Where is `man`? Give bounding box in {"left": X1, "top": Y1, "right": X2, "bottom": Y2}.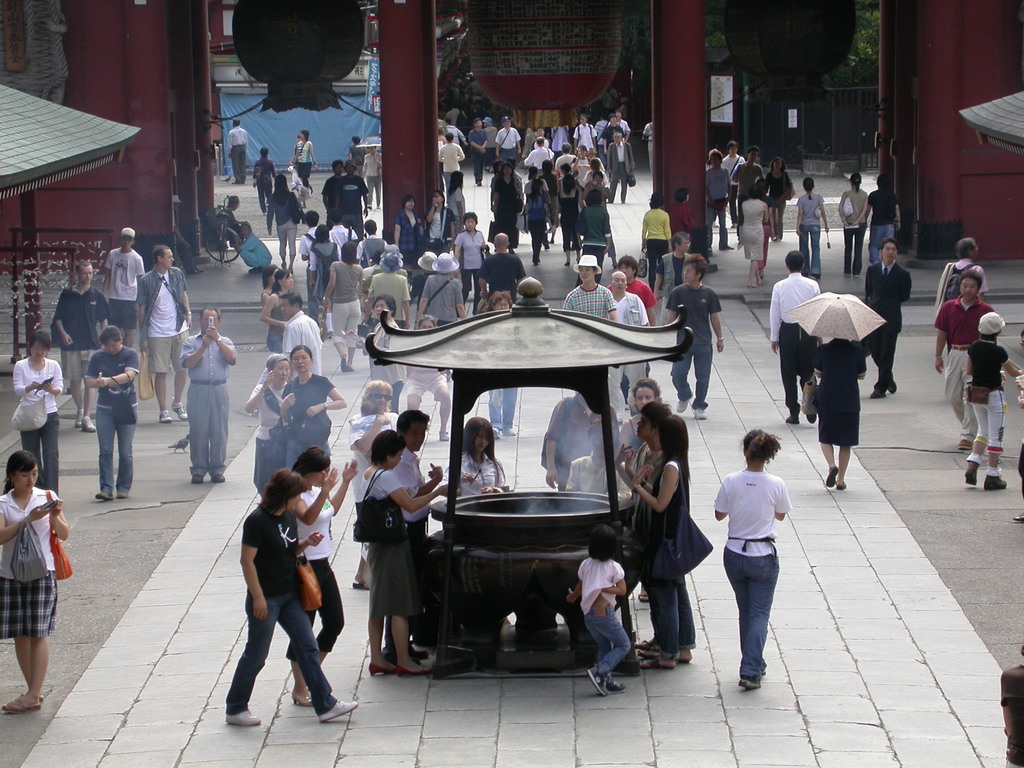
{"left": 662, "top": 257, "right": 726, "bottom": 420}.
